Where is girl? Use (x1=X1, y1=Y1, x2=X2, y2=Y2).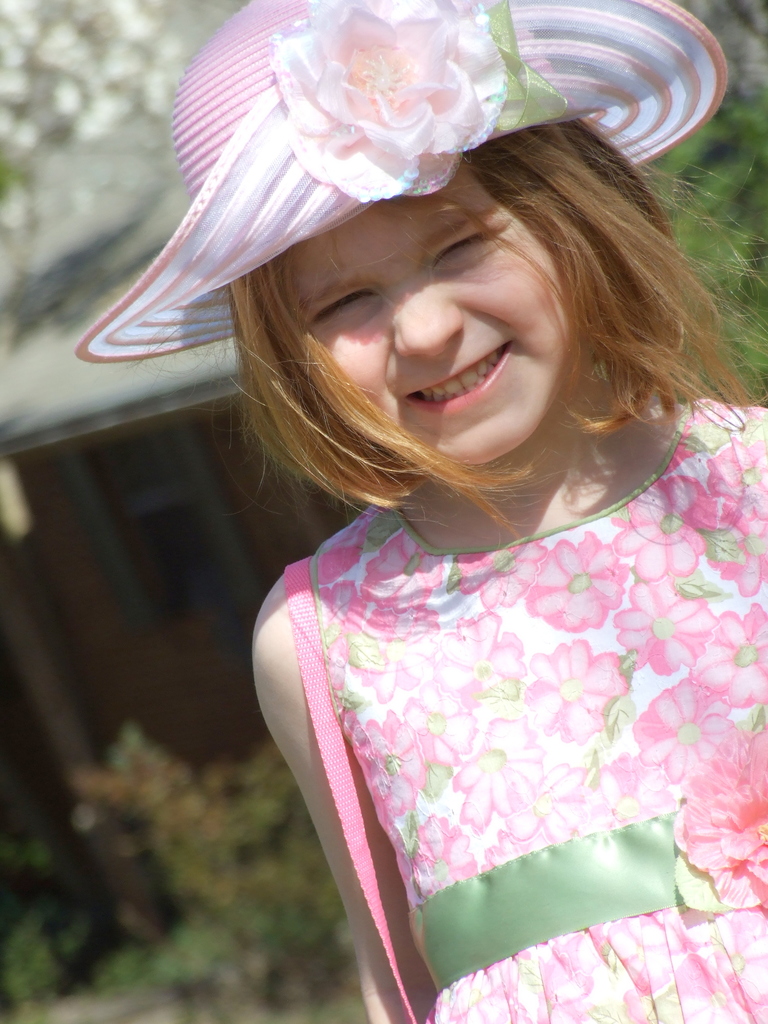
(x1=77, y1=3, x2=767, y2=1023).
